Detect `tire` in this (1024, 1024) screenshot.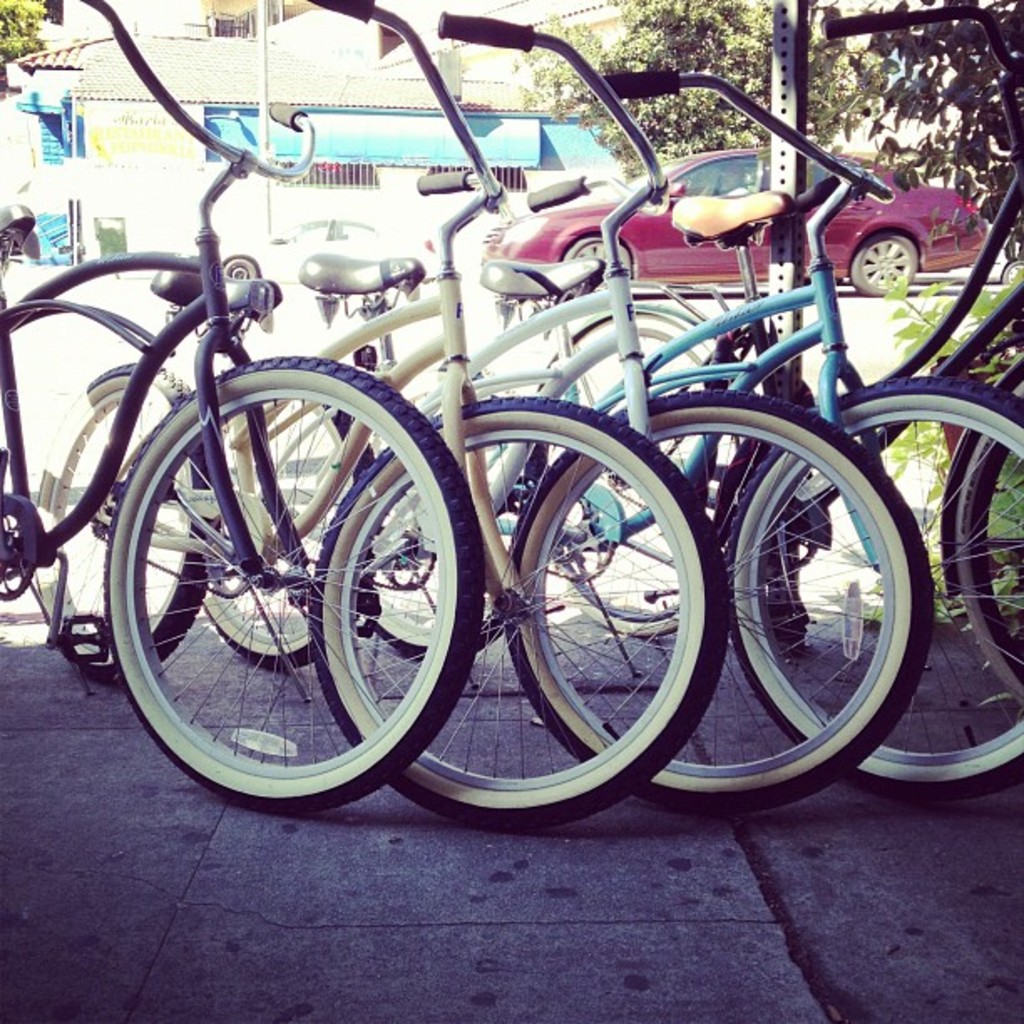
Detection: bbox(90, 346, 477, 800).
